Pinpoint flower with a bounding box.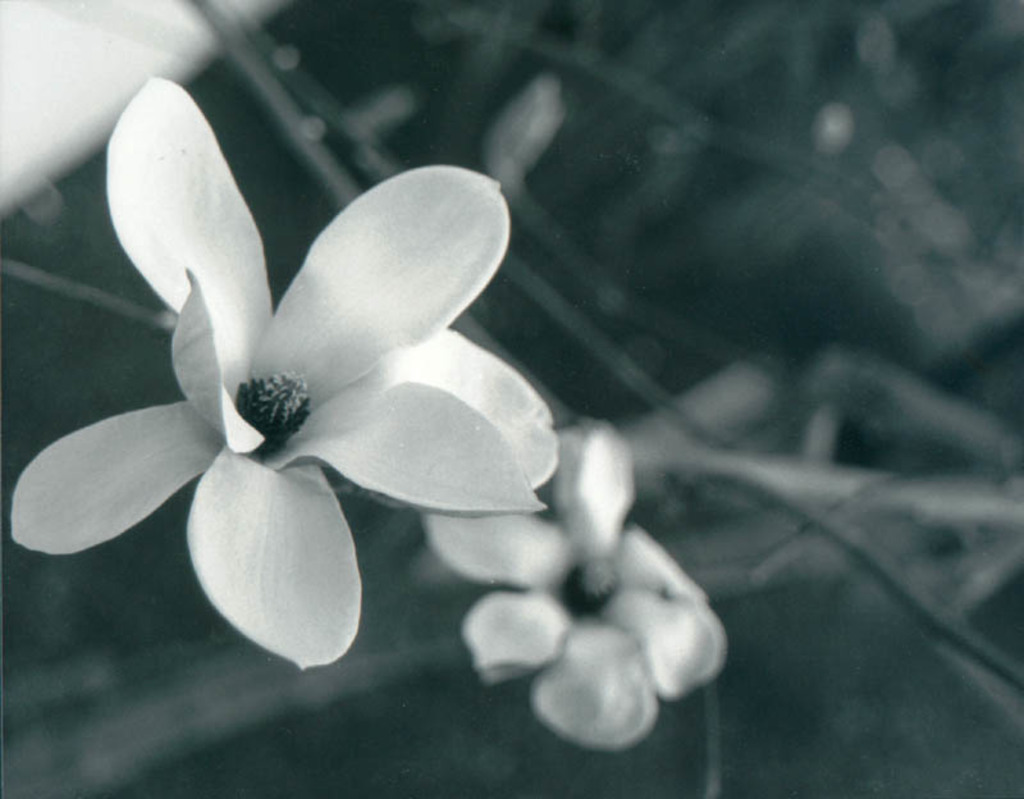
box=[417, 414, 731, 755].
